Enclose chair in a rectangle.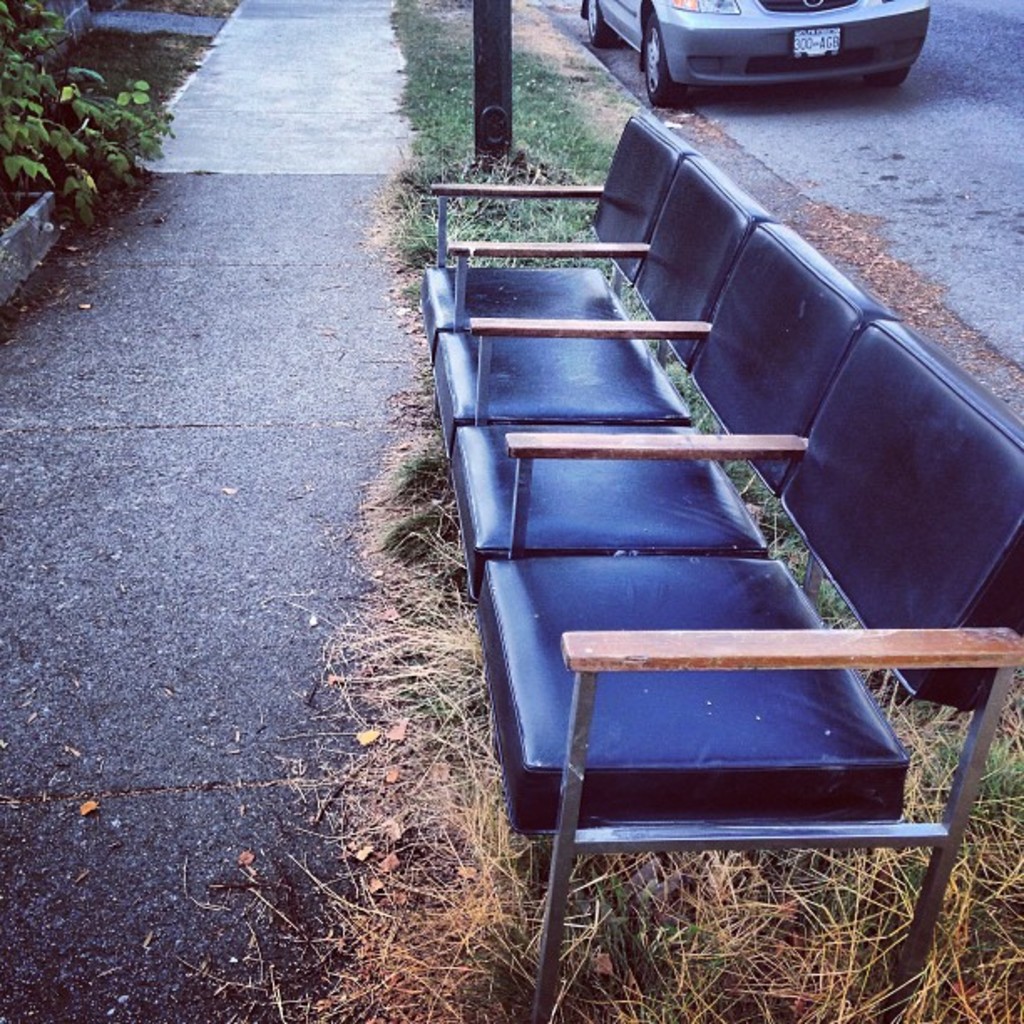
489 331 1022 1022.
